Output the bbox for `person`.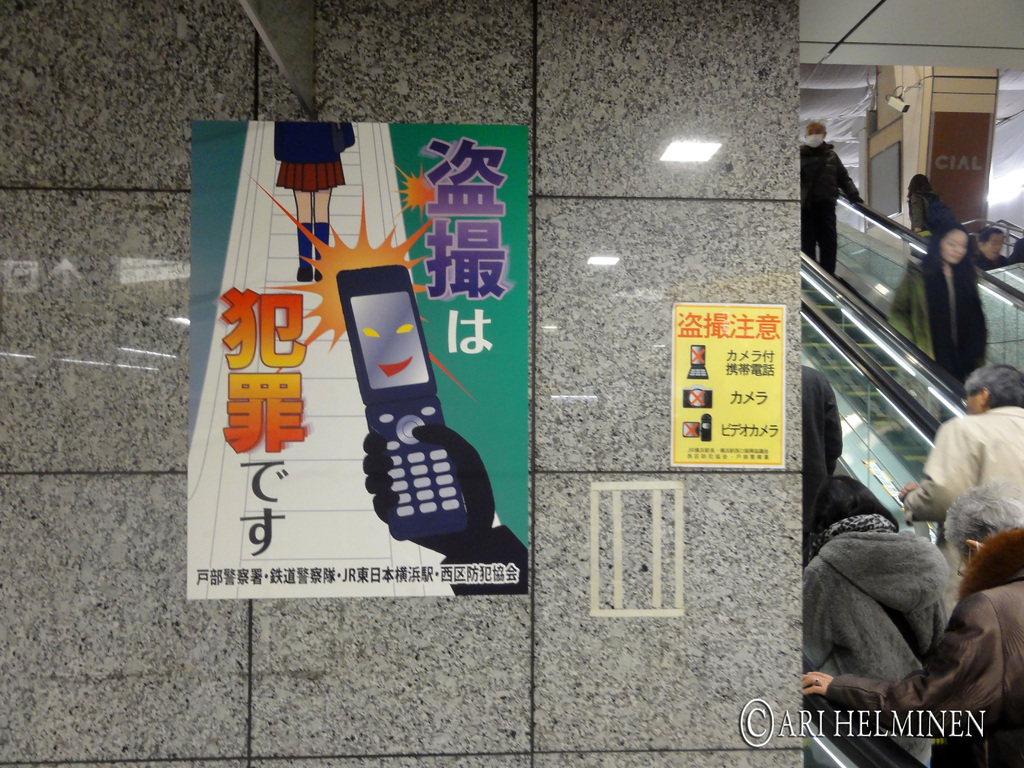
903,162,947,232.
